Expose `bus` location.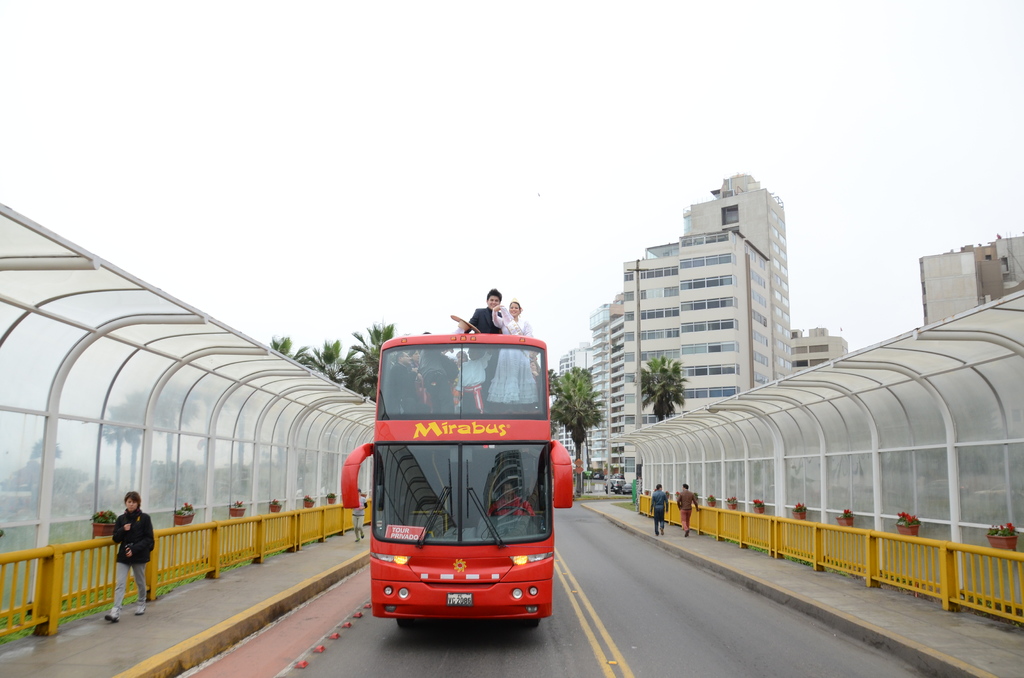
Exposed at Rect(342, 332, 572, 627).
